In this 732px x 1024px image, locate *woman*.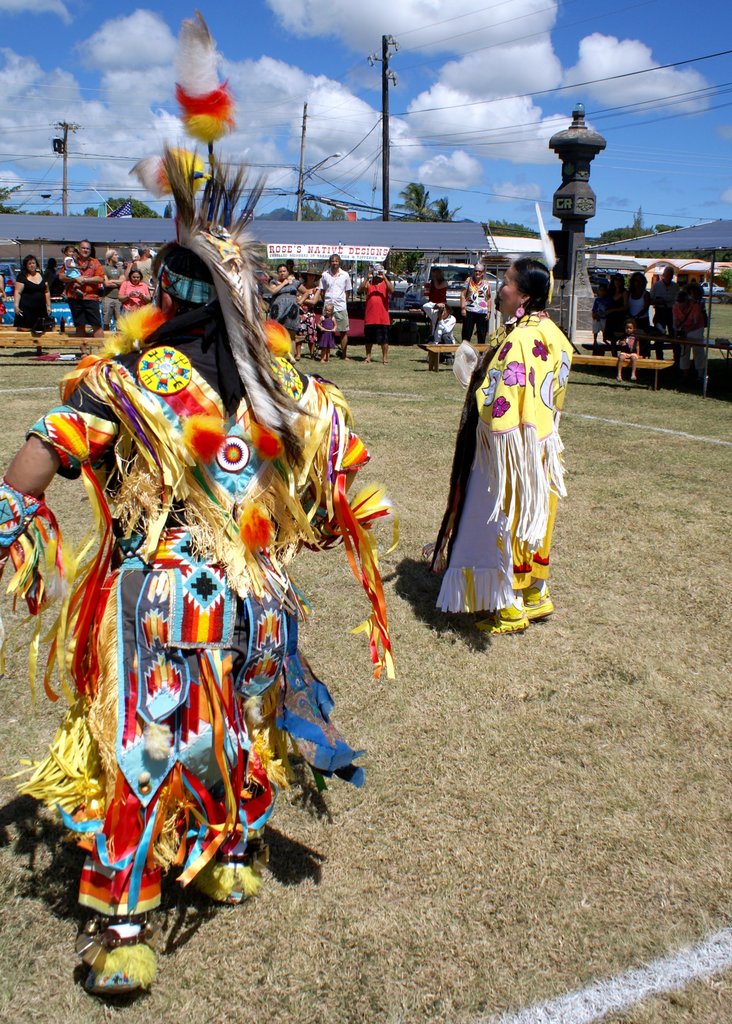
Bounding box: x1=268 y1=263 x2=309 y2=355.
